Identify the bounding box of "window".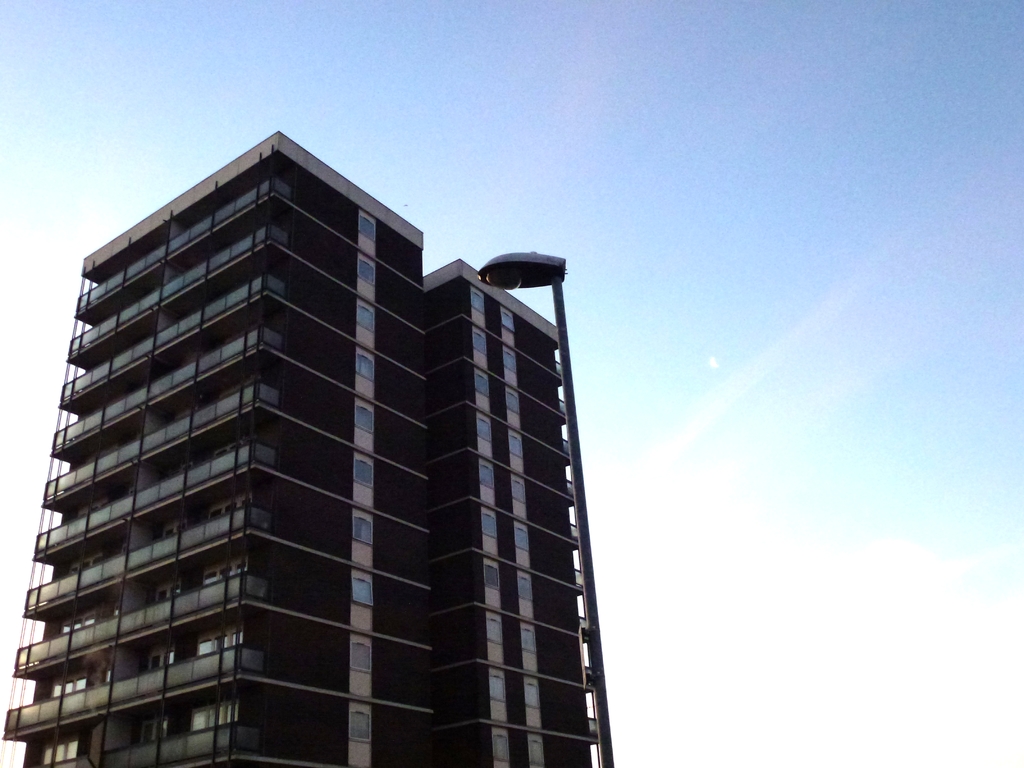
x1=207 y1=496 x2=252 y2=517.
